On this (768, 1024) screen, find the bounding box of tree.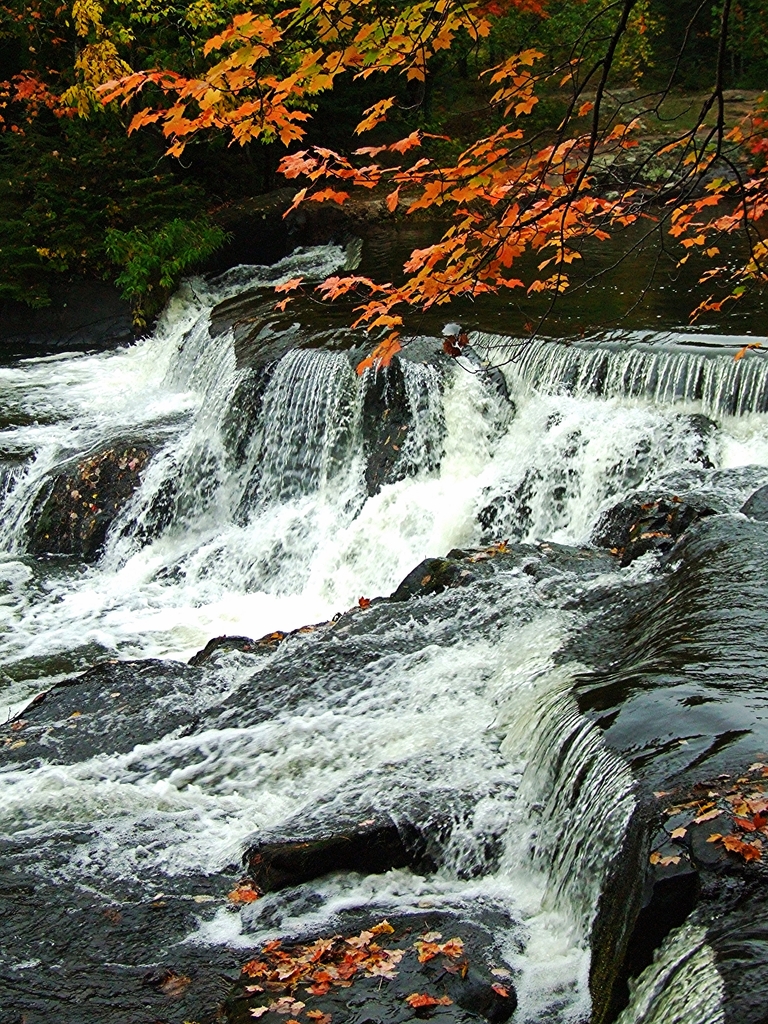
Bounding box: [0, 0, 767, 415].
